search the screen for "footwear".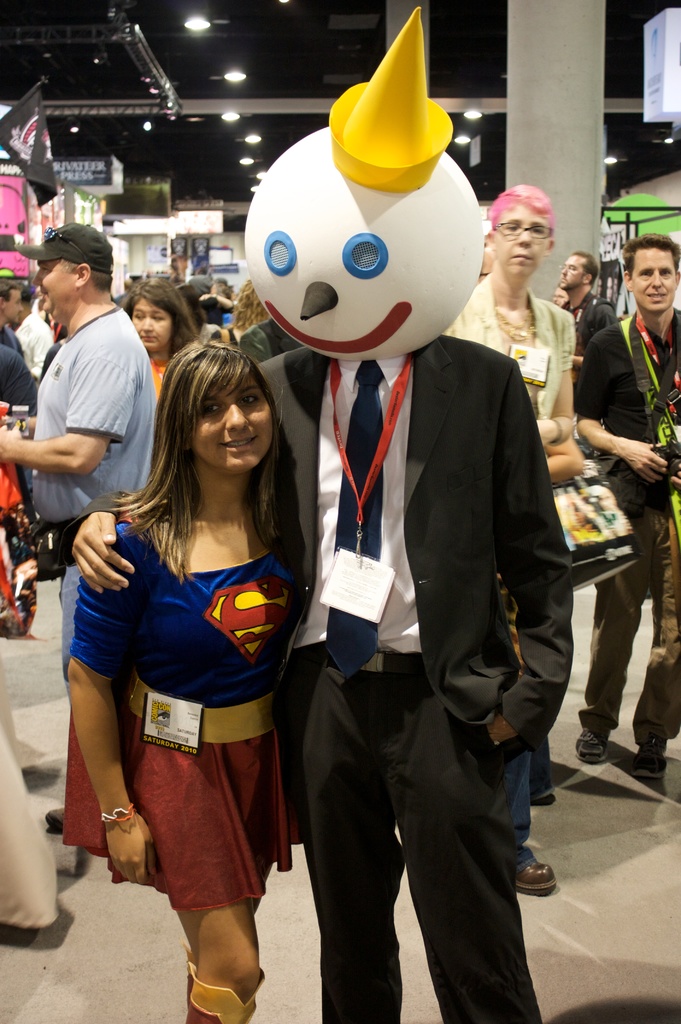
Found at <region>43, 797, 78, 824</region>.
